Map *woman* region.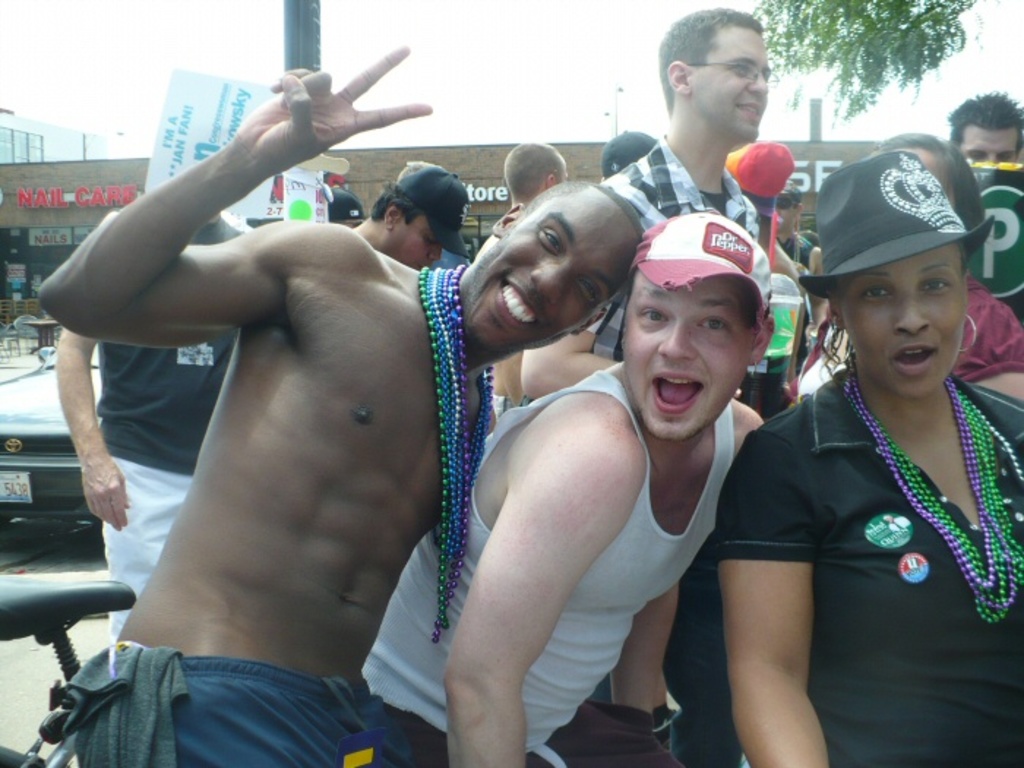
Mapped to <region>696, 162, 1017, 756</region>.
